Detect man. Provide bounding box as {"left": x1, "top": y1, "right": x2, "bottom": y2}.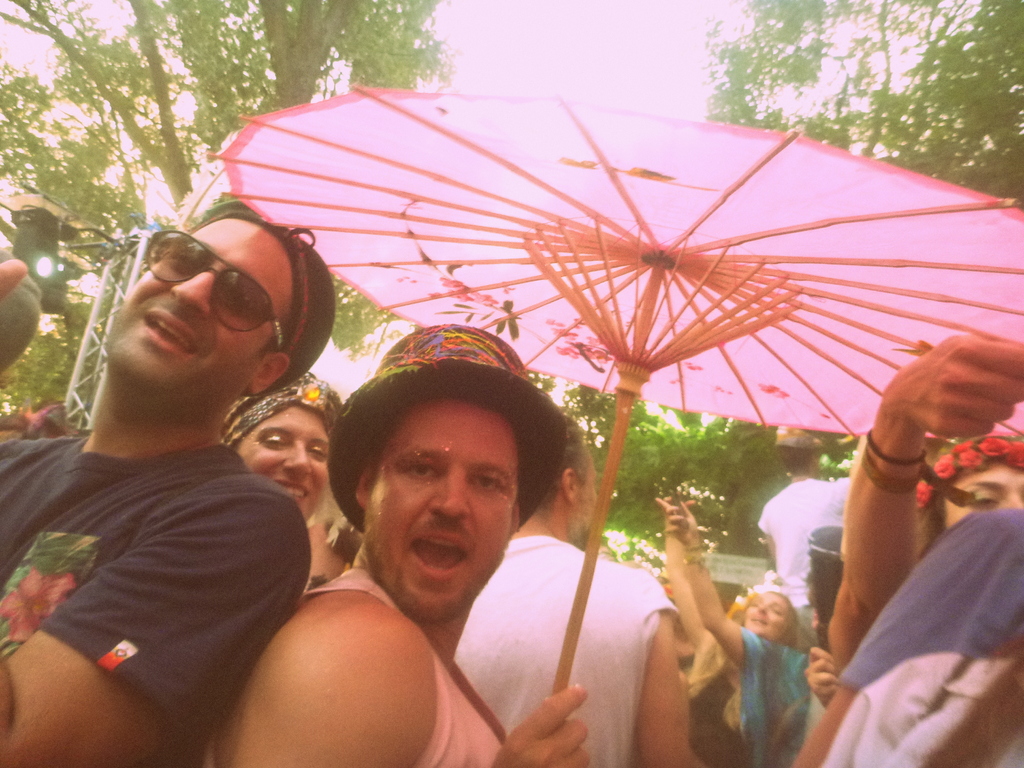
{"left": 8, "top": 185, "right": 360, "bottom": 767}.
